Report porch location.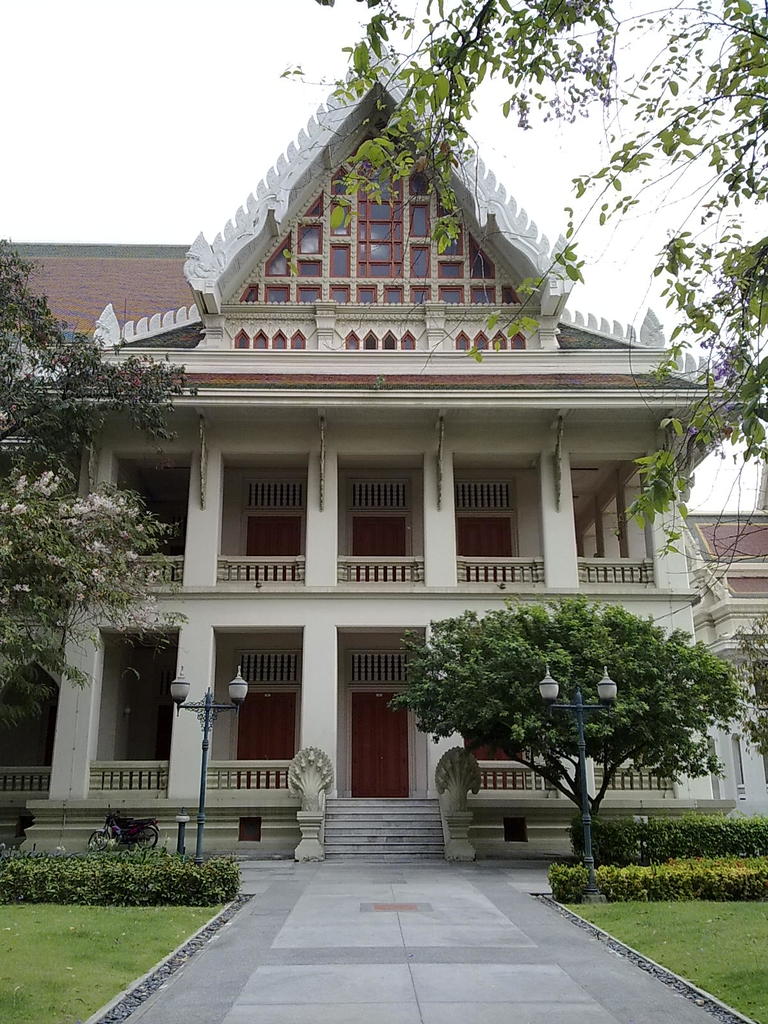
Report: (0, 792, 715, 858).
